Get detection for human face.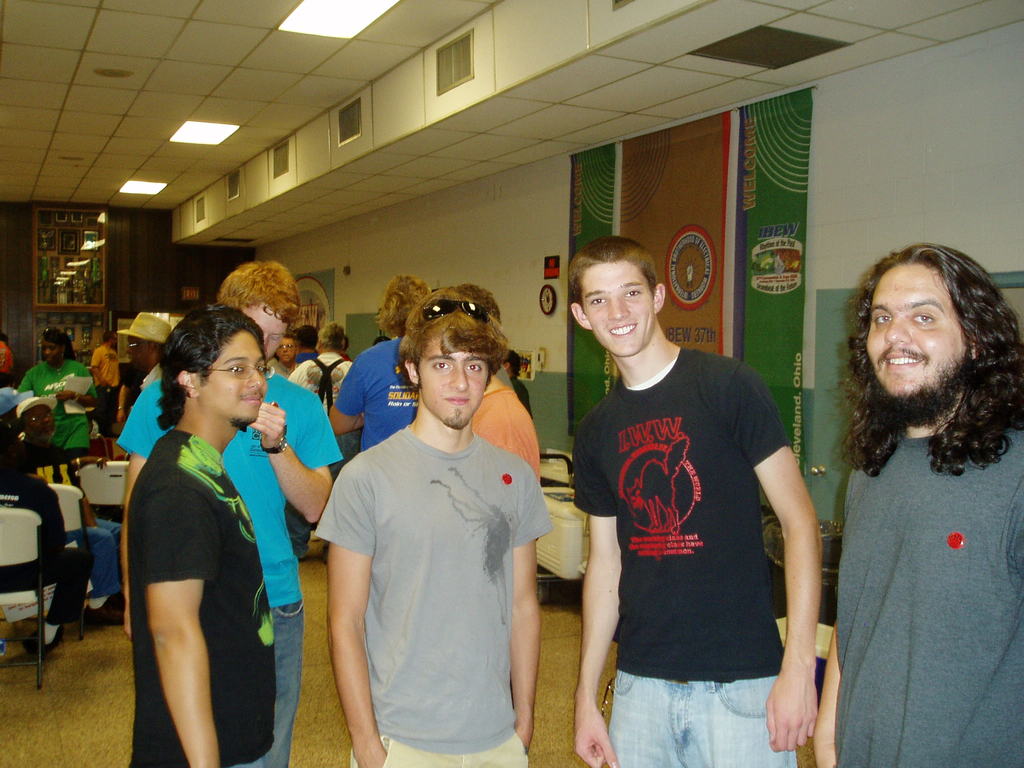
Detection: l=197, t=332, r=268, b=422.
